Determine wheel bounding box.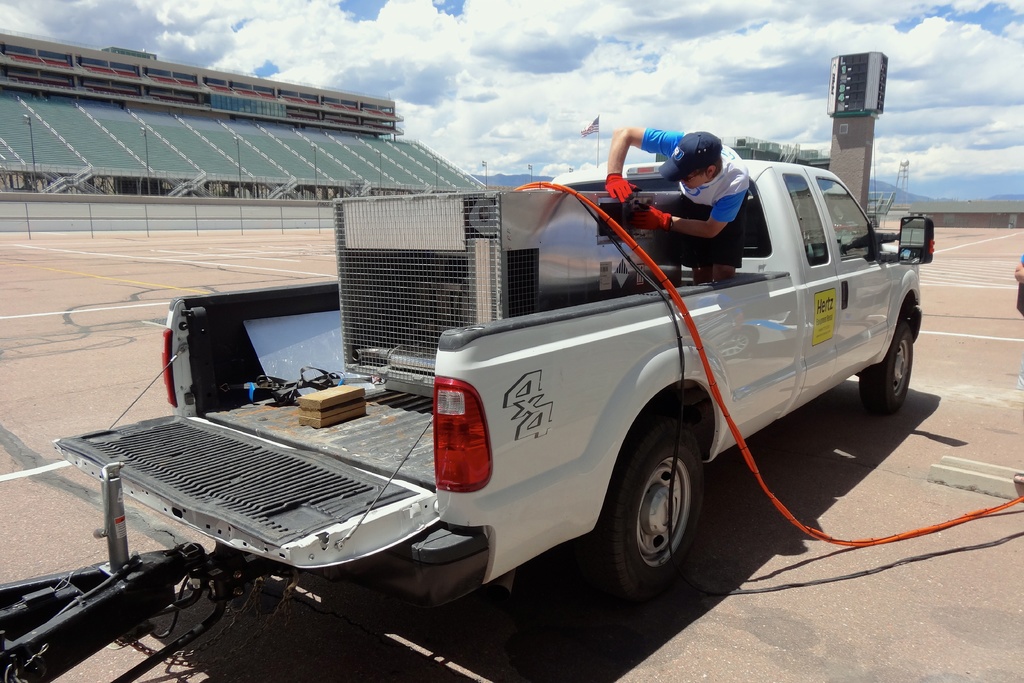
Determined: (858,314,919,418).
